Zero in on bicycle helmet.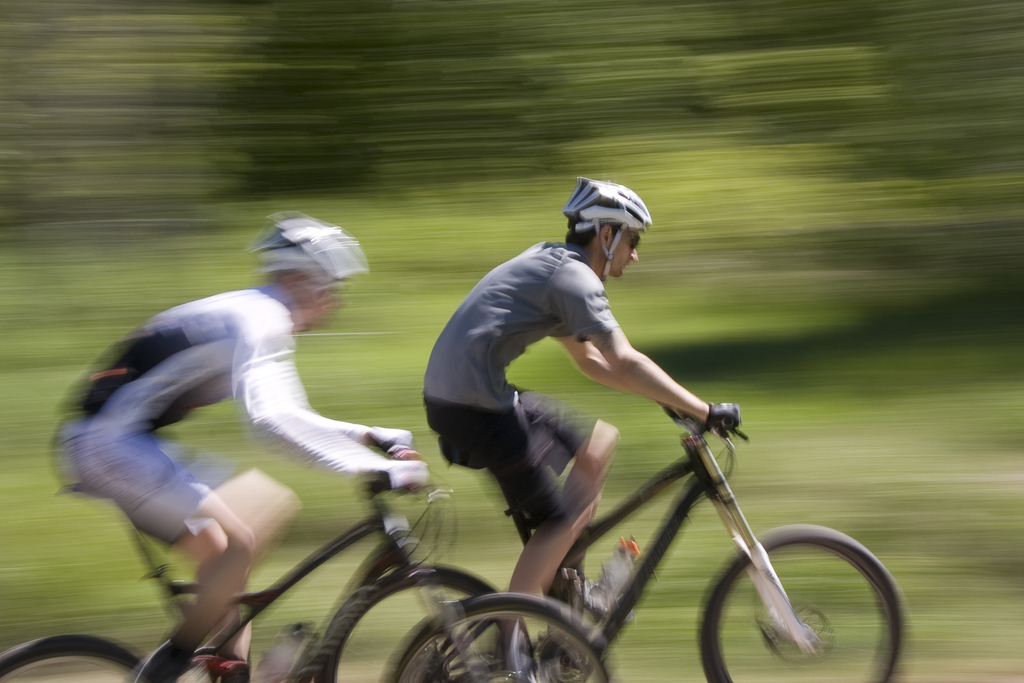
Zeroed in: pyautogui.locateOnScreen(257, 214, 364, 288).
